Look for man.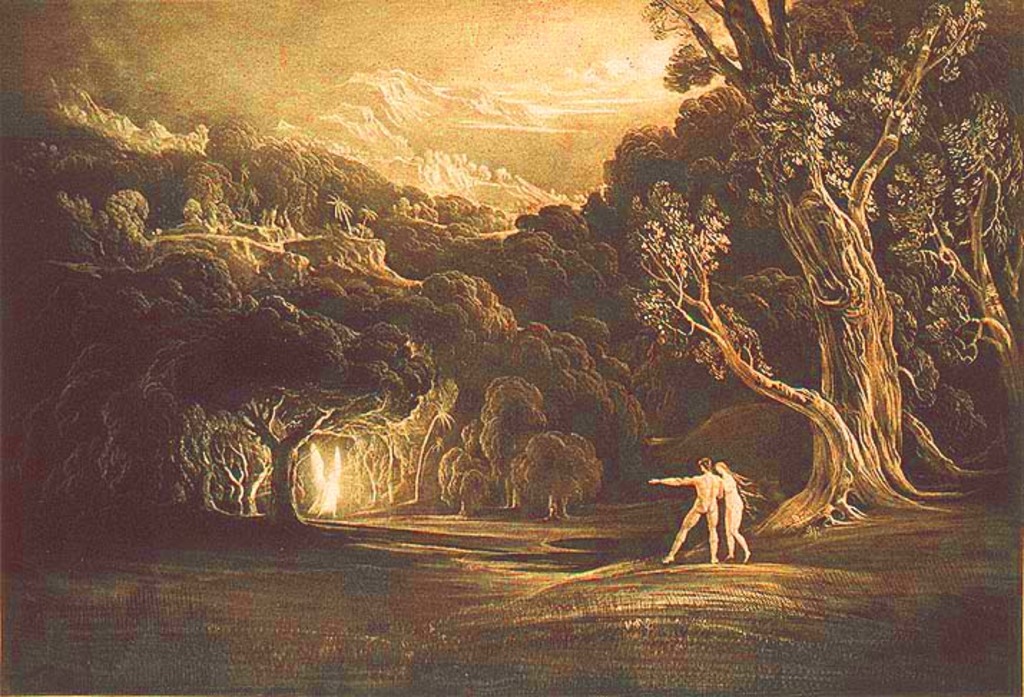
Found: locate(644, 458, 723, 567).
